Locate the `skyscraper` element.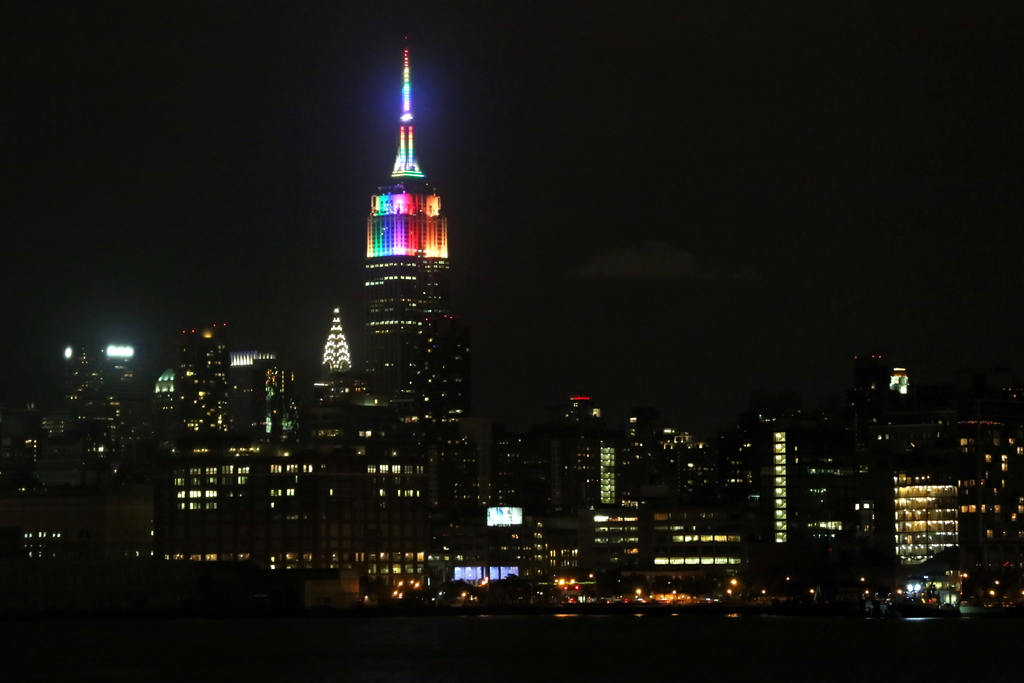
Element bbox: x1=744, y1=414, x2=804, y2=580.
